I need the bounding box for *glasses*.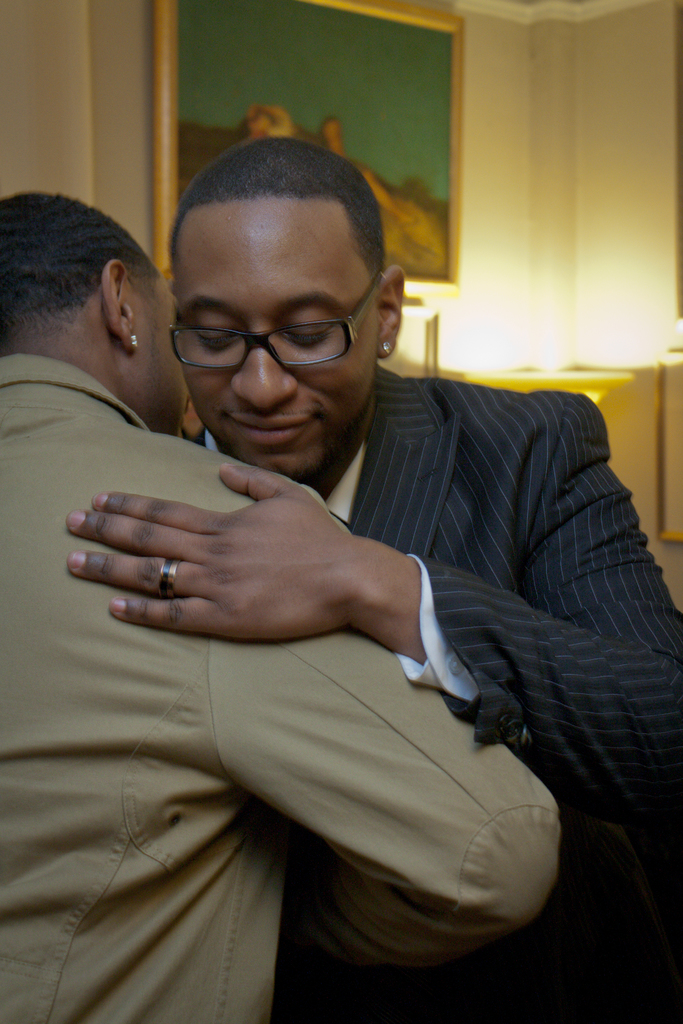
Here it is: (x1=161, y1=287, x2=383, y2=369).
